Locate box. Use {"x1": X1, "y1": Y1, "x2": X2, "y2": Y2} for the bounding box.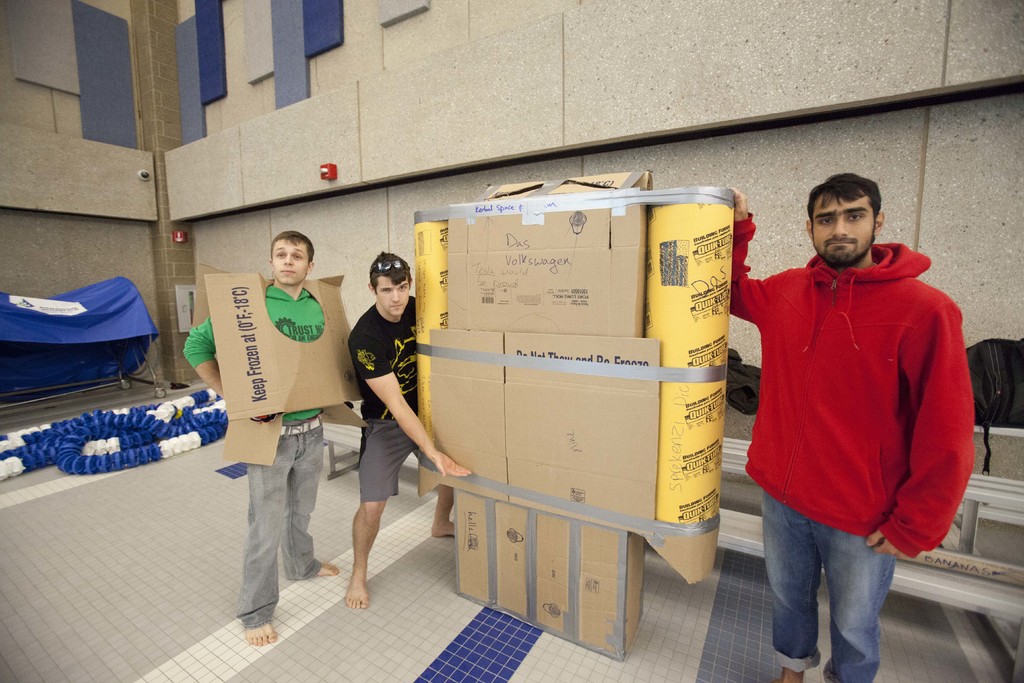
{"x1": 417, "y1": 328, "x2": 712, "y2": 575}.
